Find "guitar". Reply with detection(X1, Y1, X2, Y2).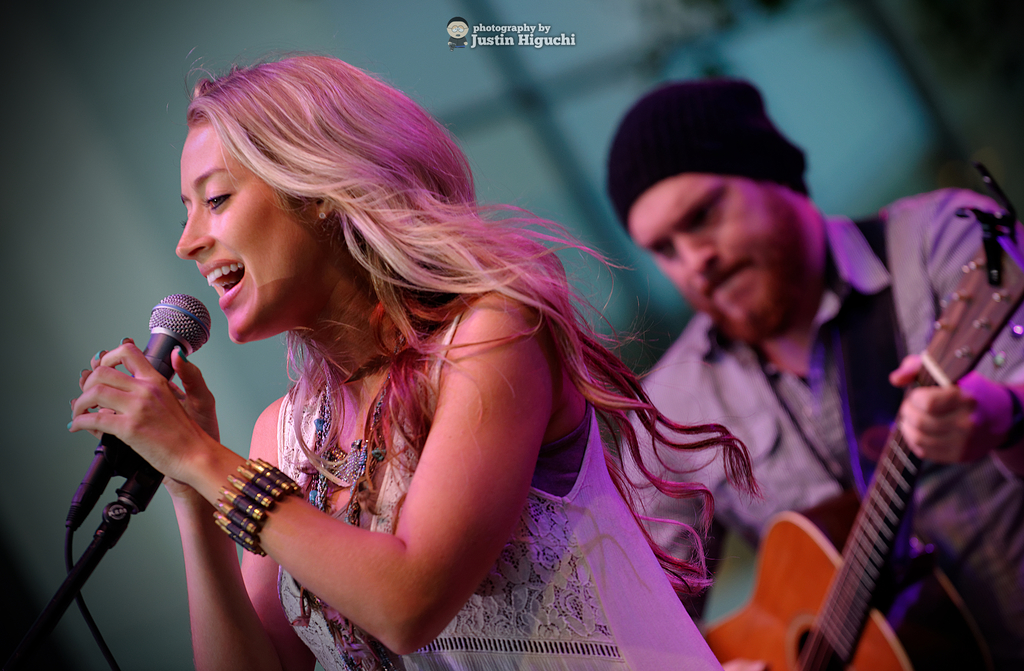
detection(689, 172, 1023, 663).
